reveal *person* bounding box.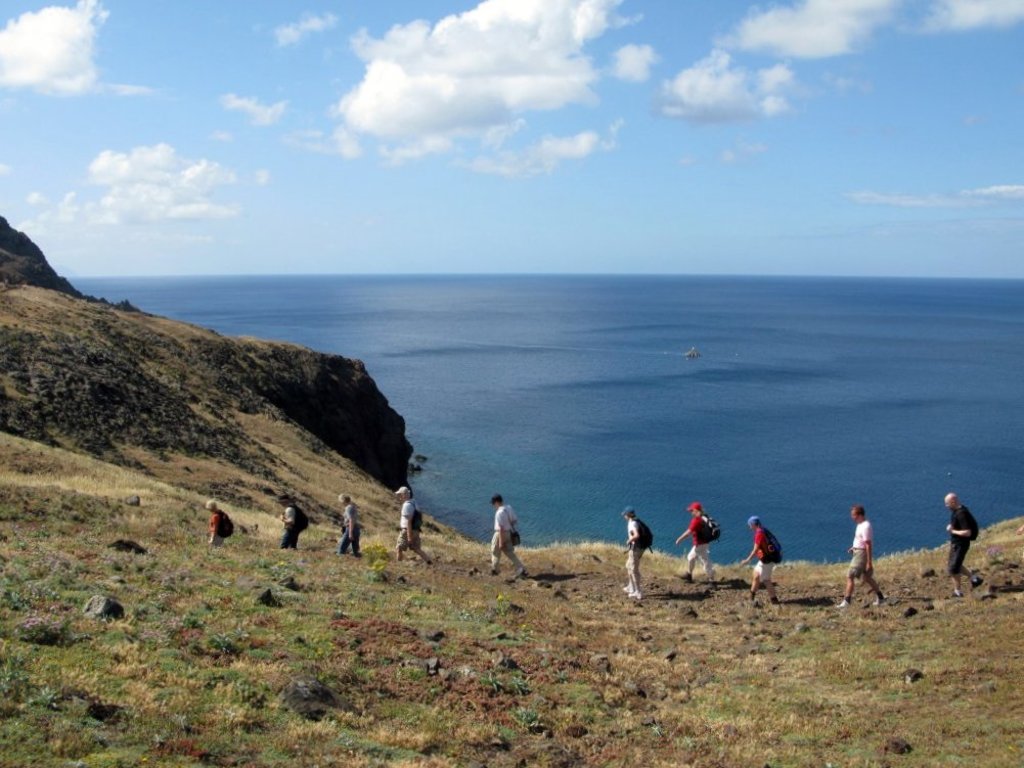
Revealed: {"x1": 271, "y1": 497, "x2": 309, "y2": 548}.
